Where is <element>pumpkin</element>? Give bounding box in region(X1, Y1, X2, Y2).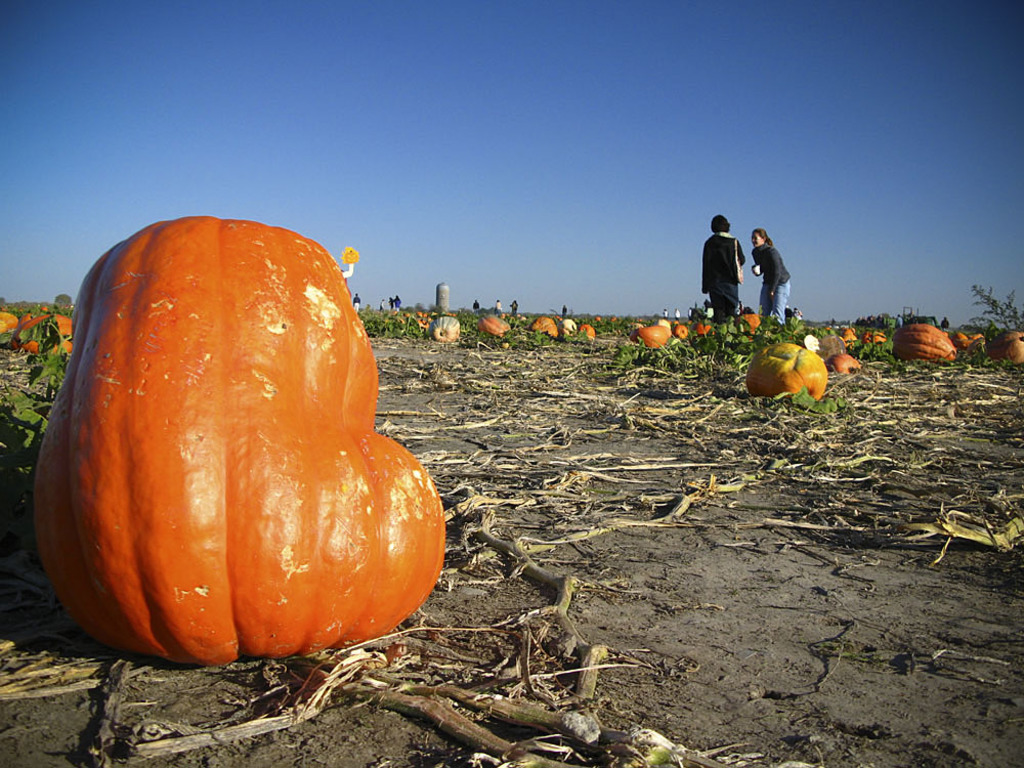
region(633, 327, 675, 349).
